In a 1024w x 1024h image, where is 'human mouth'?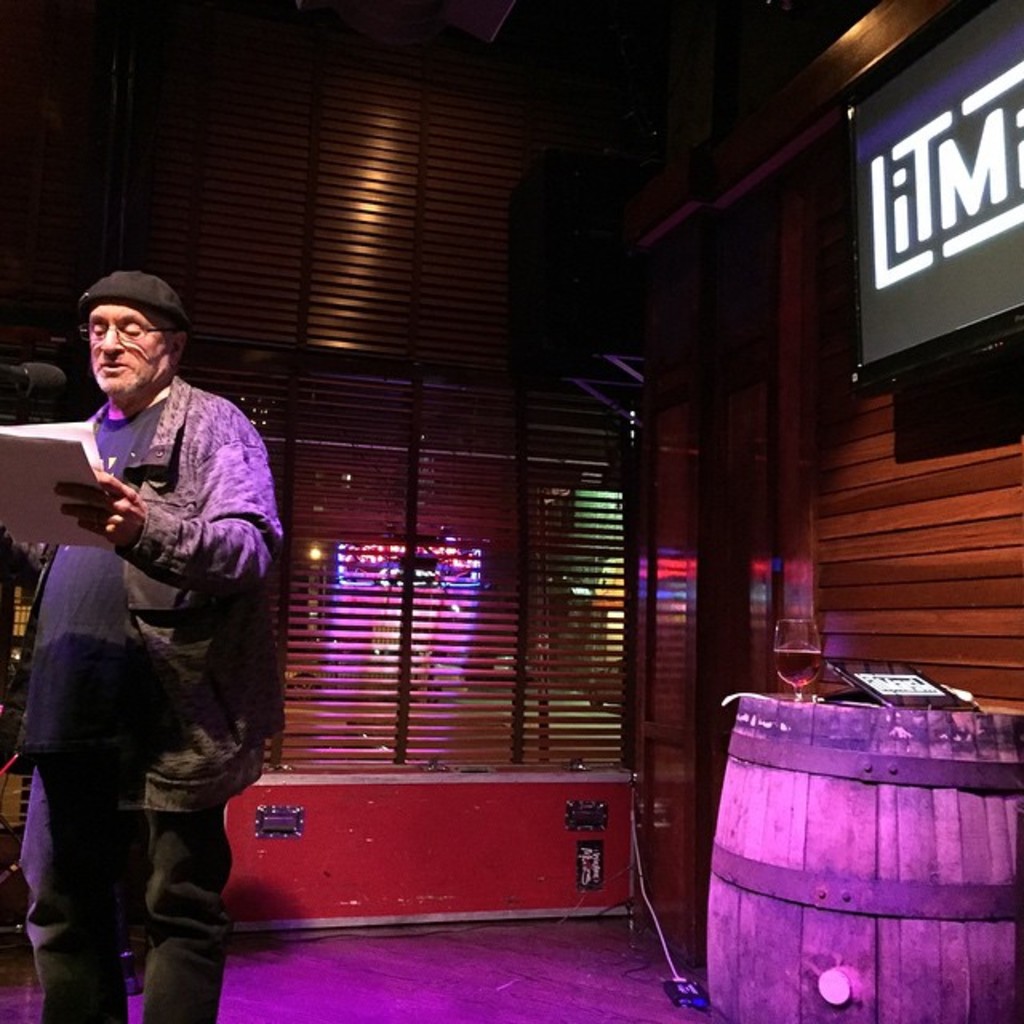
rect(94, 360, 131, 378).
